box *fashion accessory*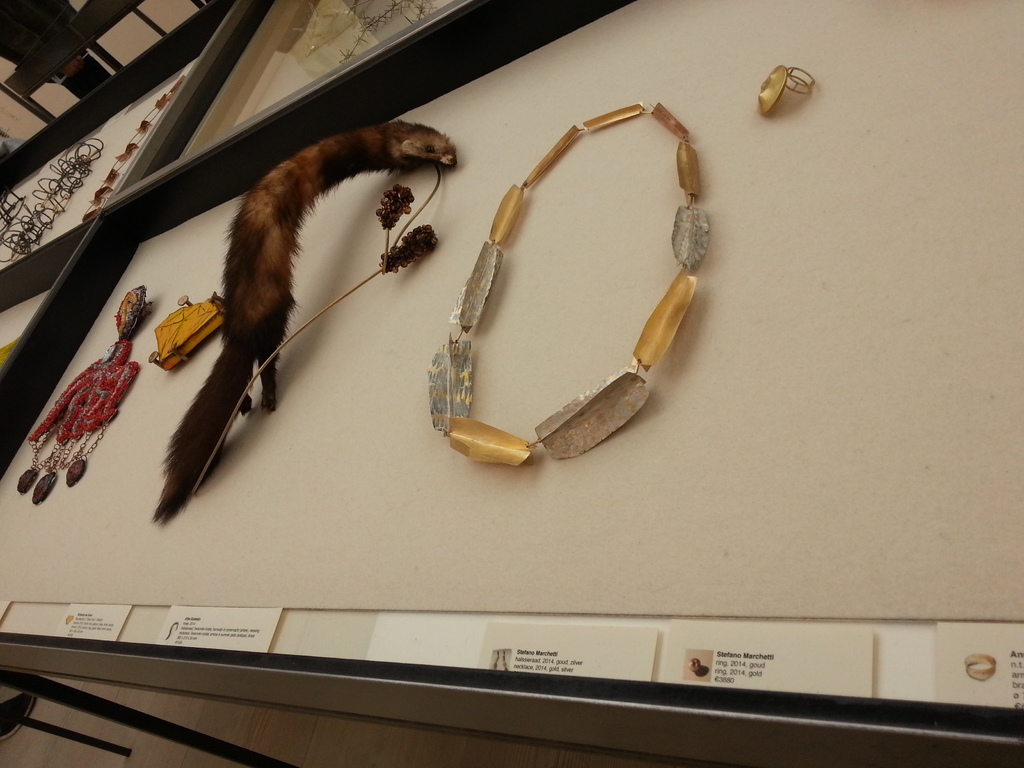
bbox(15, 279, 148, 502)
